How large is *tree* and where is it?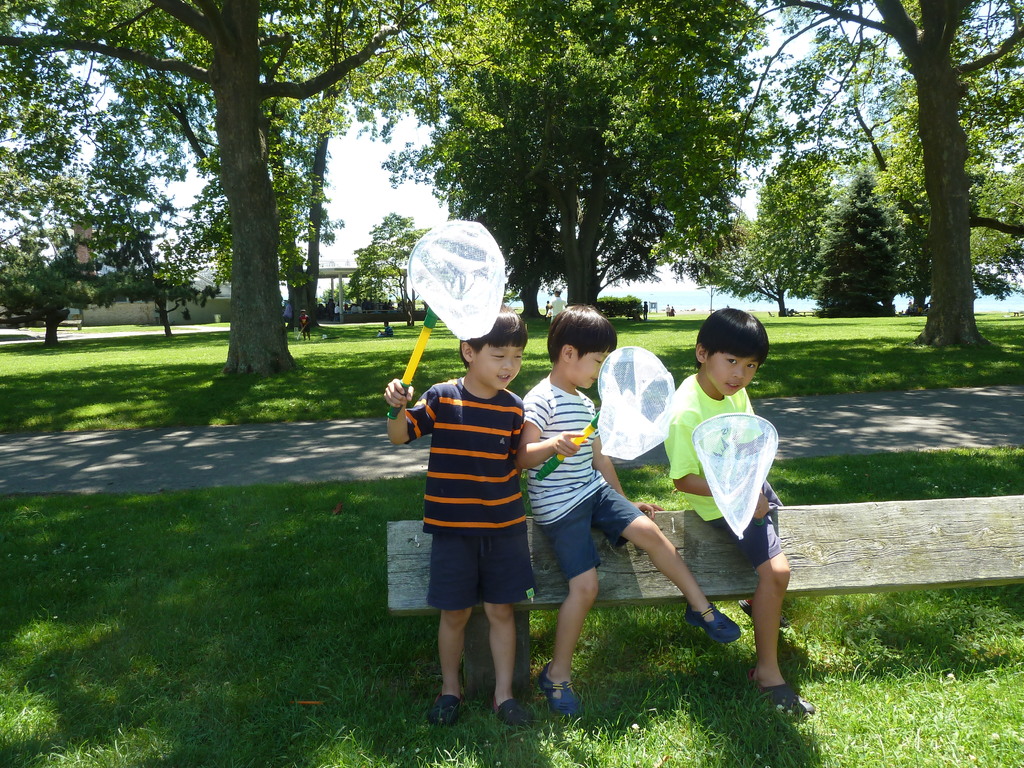
Bounding box: [753,0,1023,351].
